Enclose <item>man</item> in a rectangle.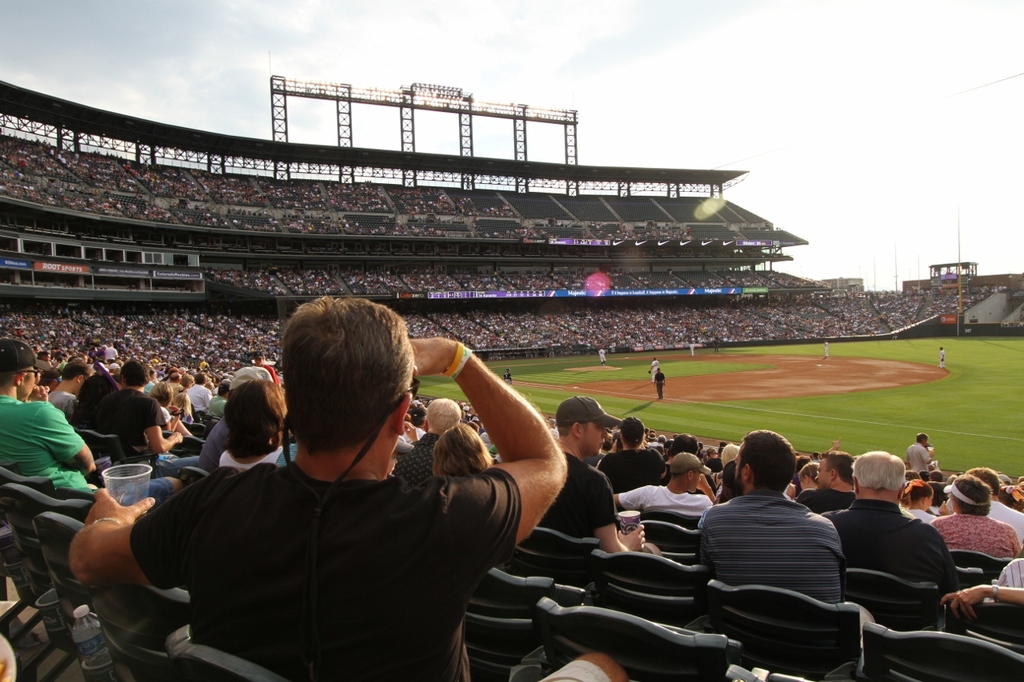
l=530, t=396, r=667, b=552.
